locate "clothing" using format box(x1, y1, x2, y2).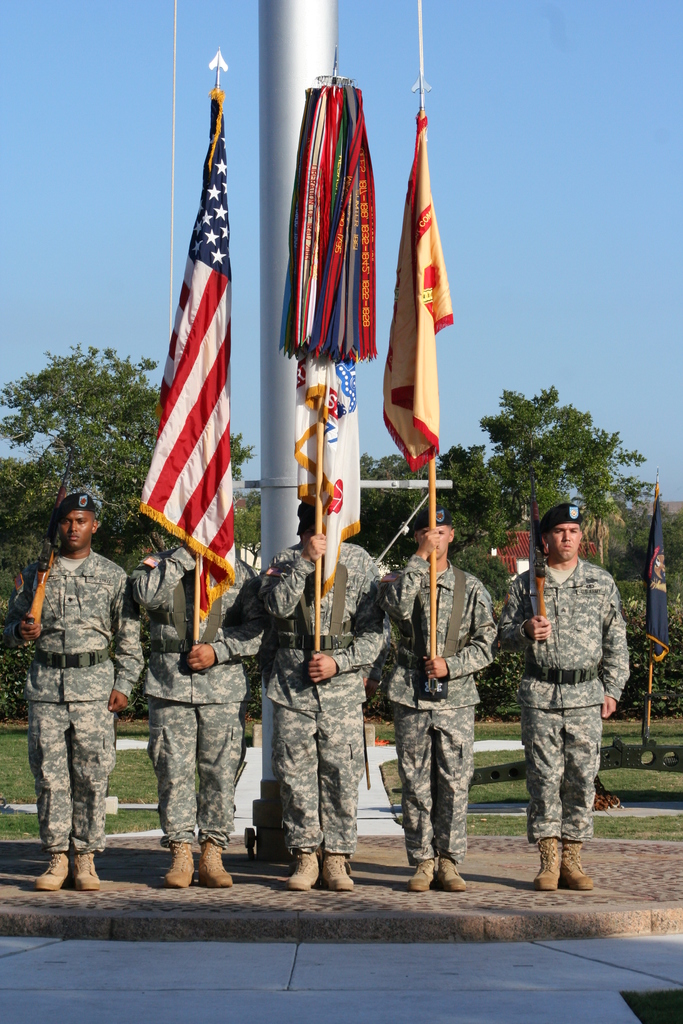
box(372, 570, 502, 867).
